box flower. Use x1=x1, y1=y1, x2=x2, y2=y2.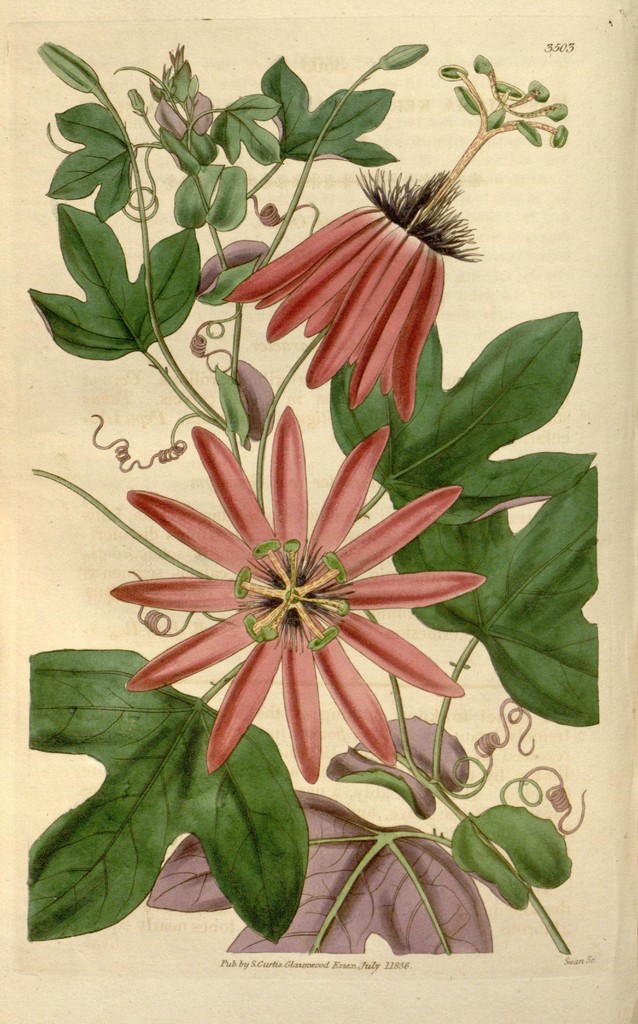
x1=223, y1=159, x2=485, y2=424.
